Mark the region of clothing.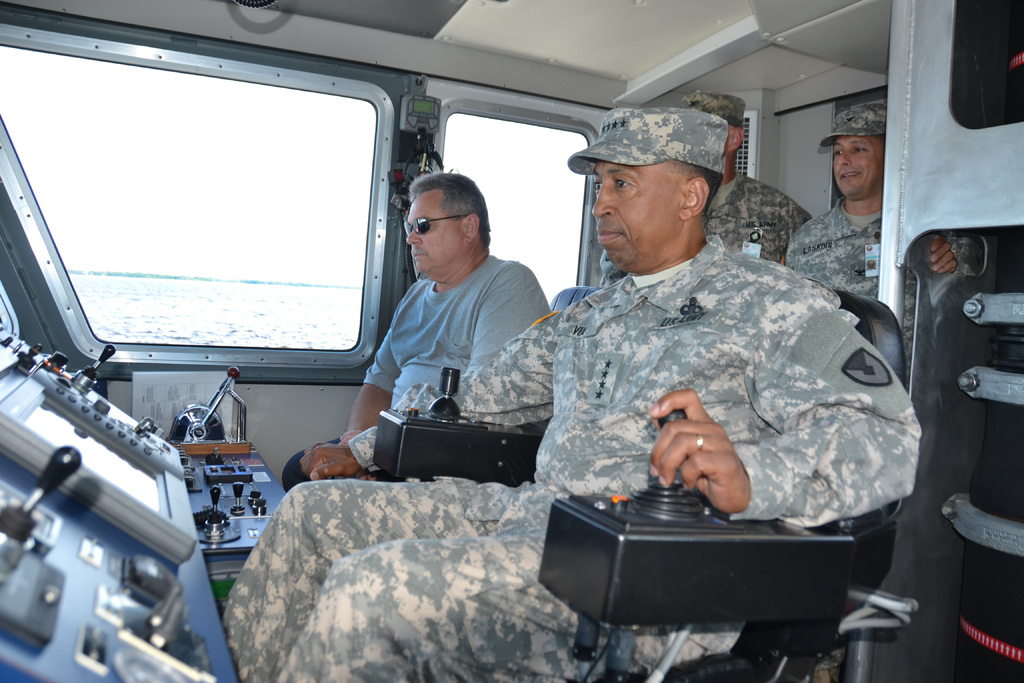
Region: 596/181/817/276.
